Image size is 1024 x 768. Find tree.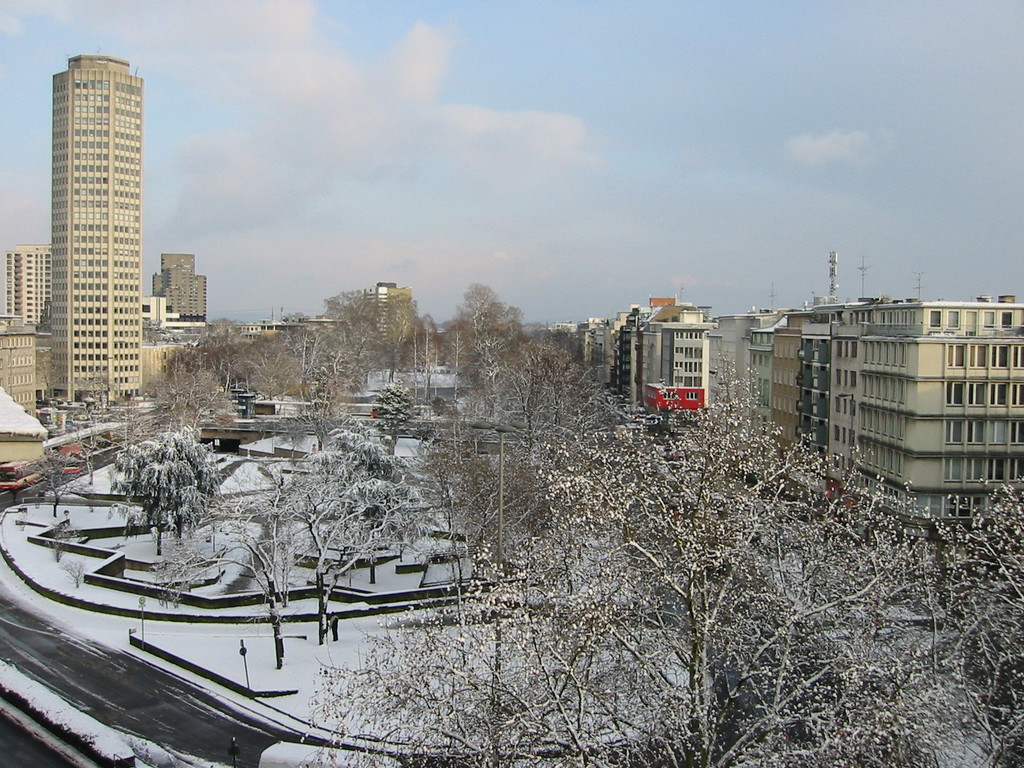
detection(108, 426, 221, 558).
